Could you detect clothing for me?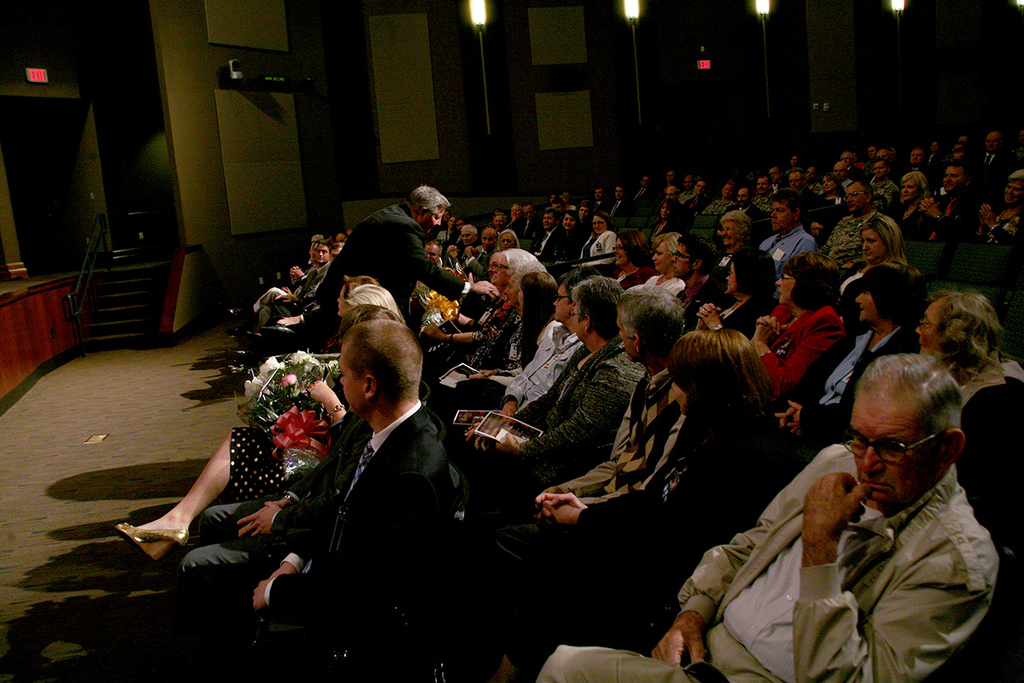
Detection result: 672:271:728:324.
